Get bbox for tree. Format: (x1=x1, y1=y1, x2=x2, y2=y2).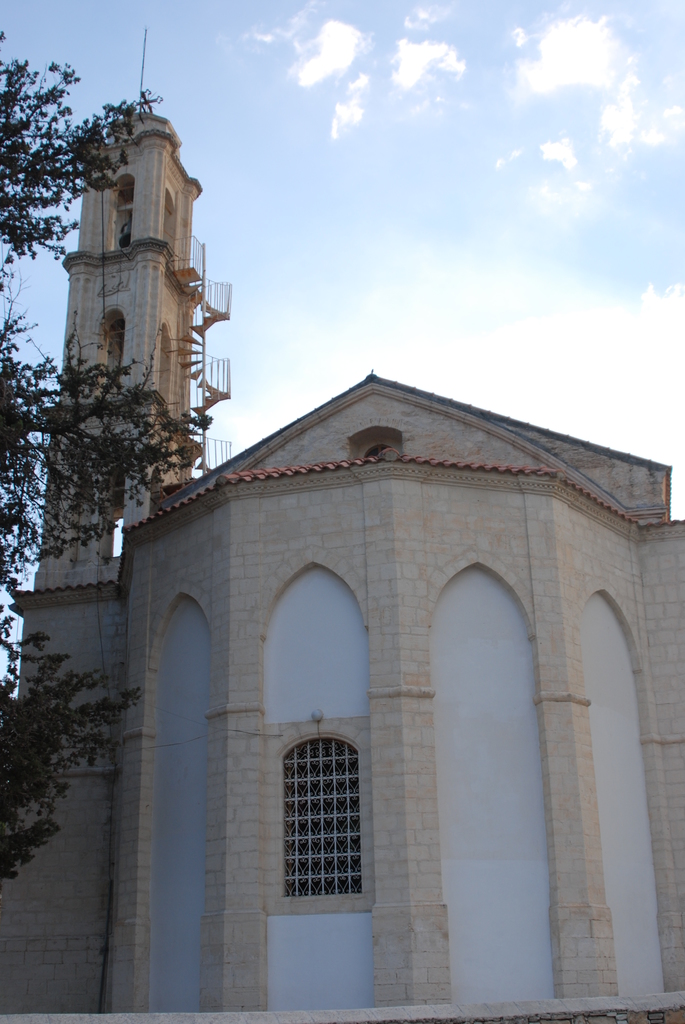
(x1=0, y1=25, x2=214, y2=881).
